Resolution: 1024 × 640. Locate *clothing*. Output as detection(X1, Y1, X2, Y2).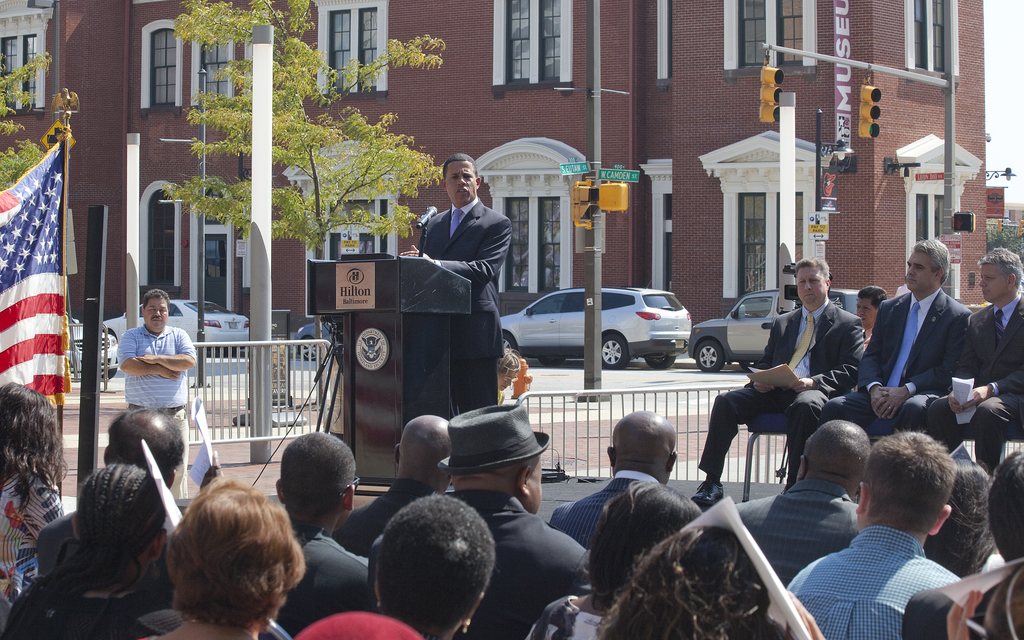
detection(332, 486, 461, 560).
